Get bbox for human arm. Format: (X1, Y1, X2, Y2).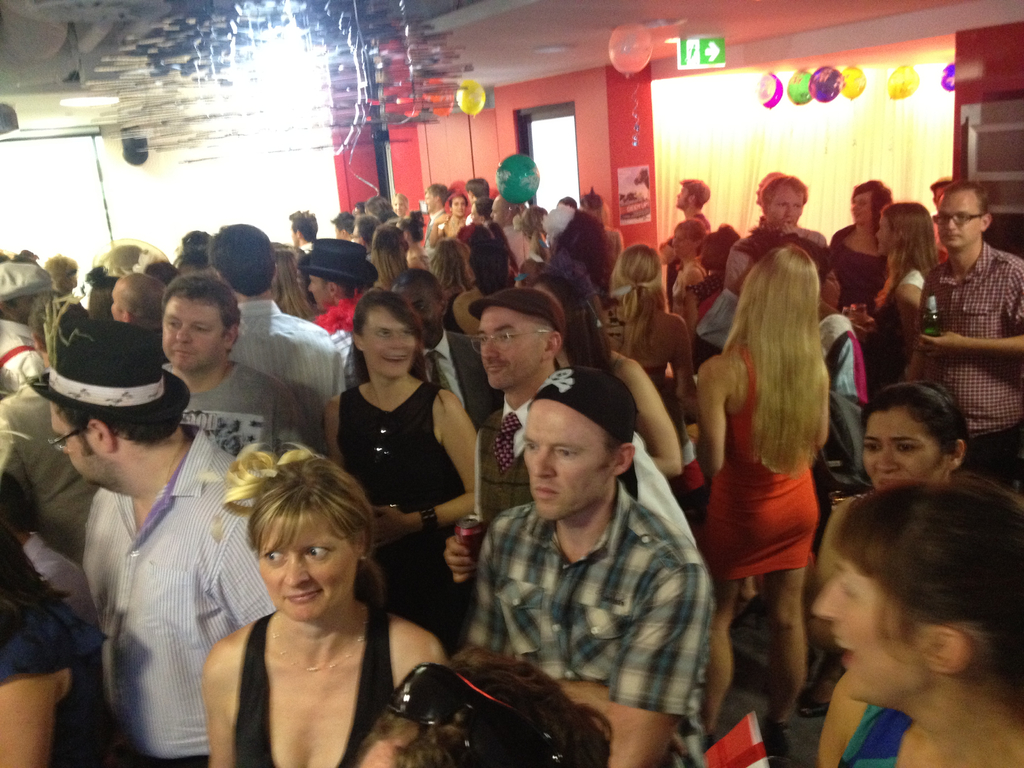
(689, 361, 726, 472).
